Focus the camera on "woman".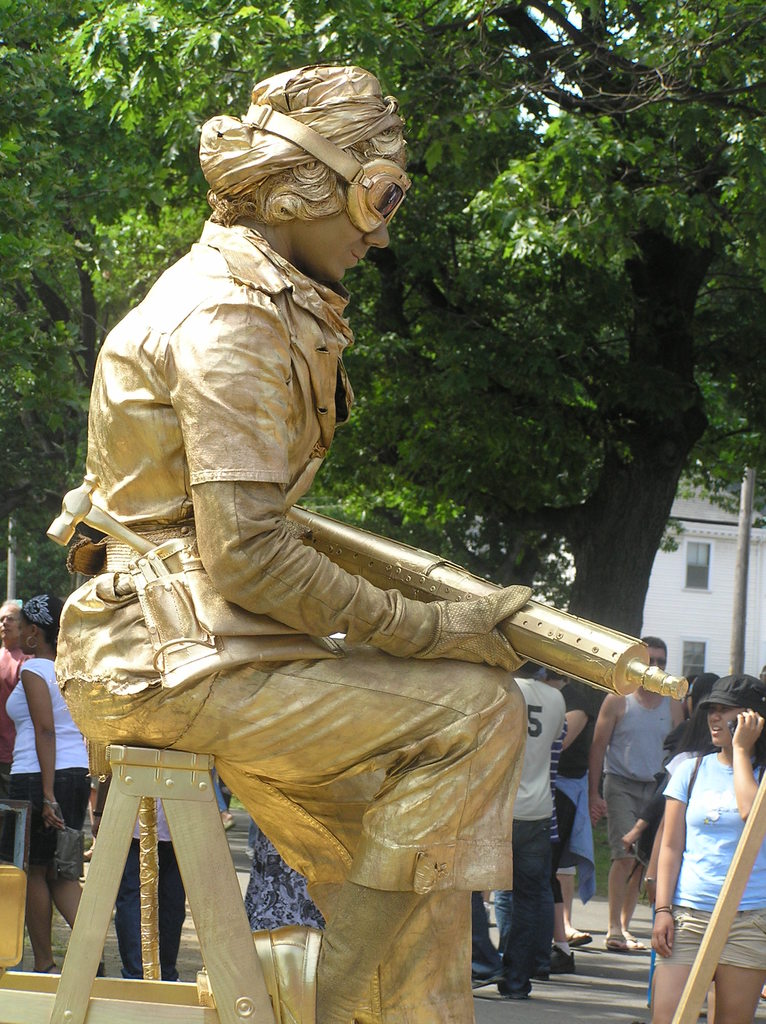
Focus region: crop(640, 677, 765, 1023).
